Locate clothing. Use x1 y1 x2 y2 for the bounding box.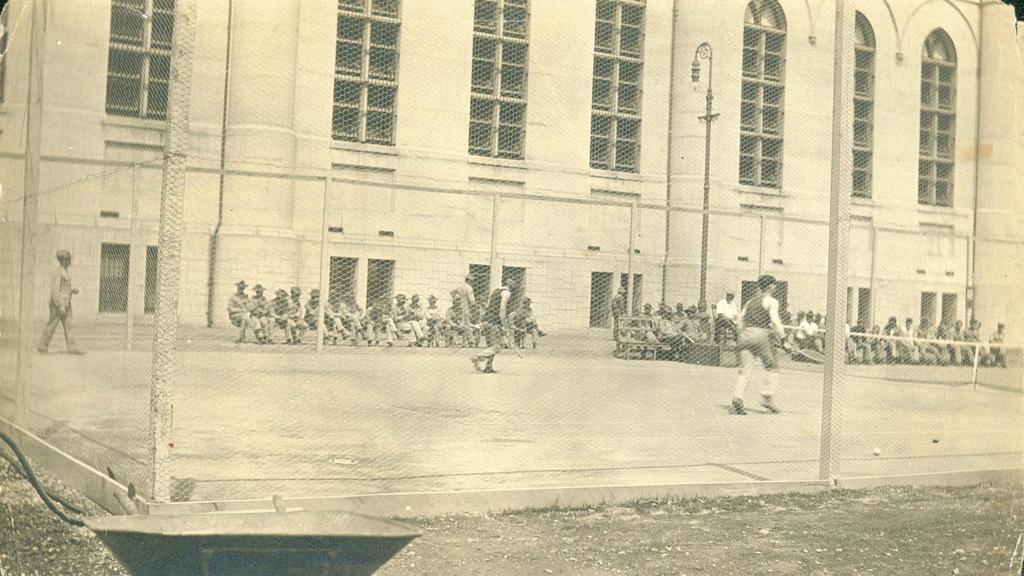
509 303 540 349.
